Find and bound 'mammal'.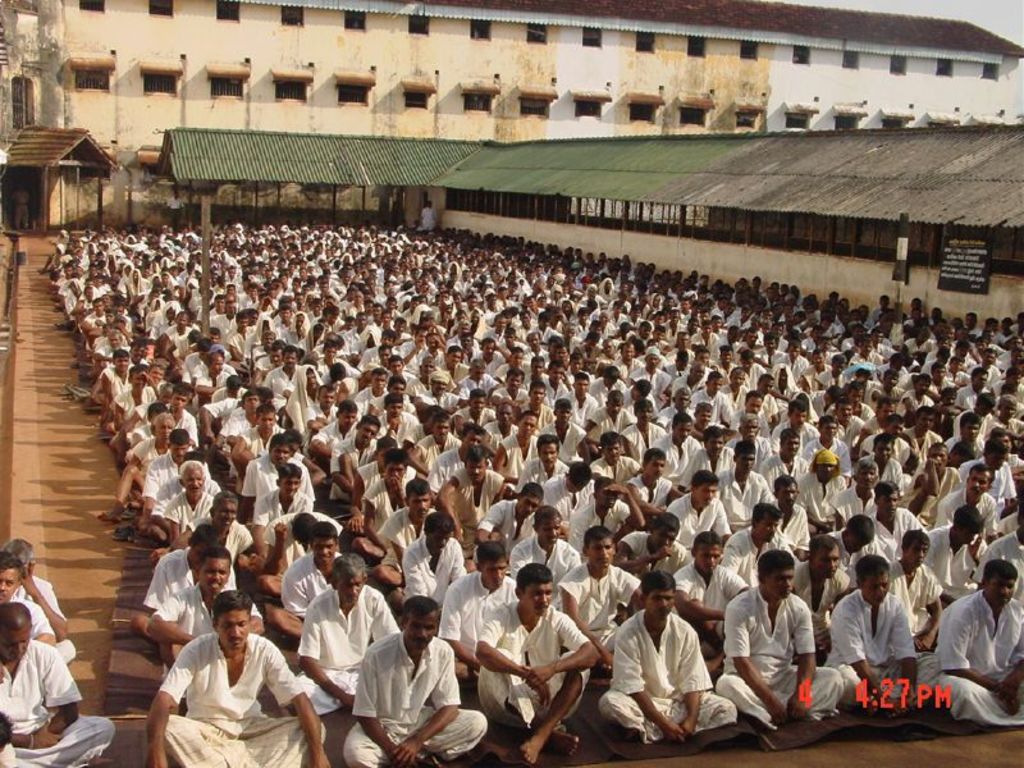
Bound: l=136, t=607, r=312, b=756.
